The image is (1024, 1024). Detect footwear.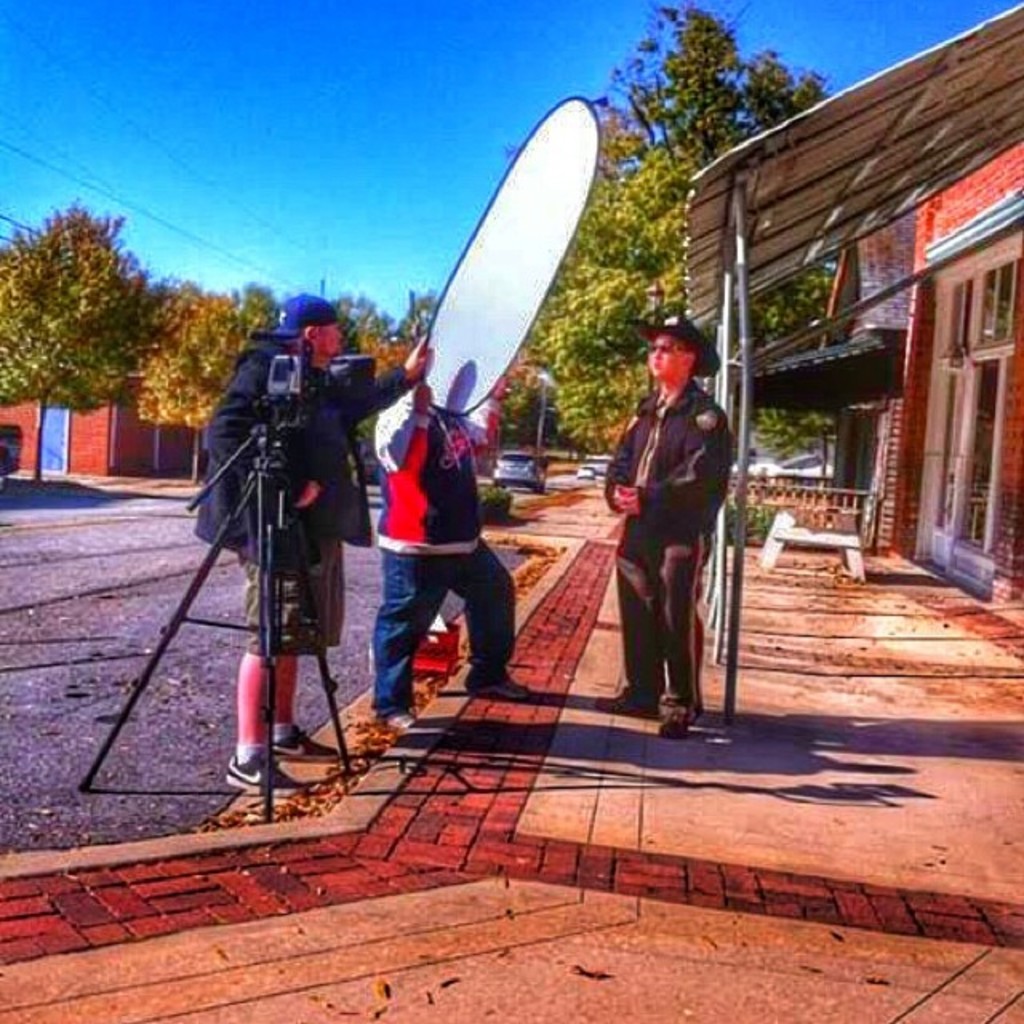
Detection: pyautogui.locateOnScreen(470, 670, 539, 706).
